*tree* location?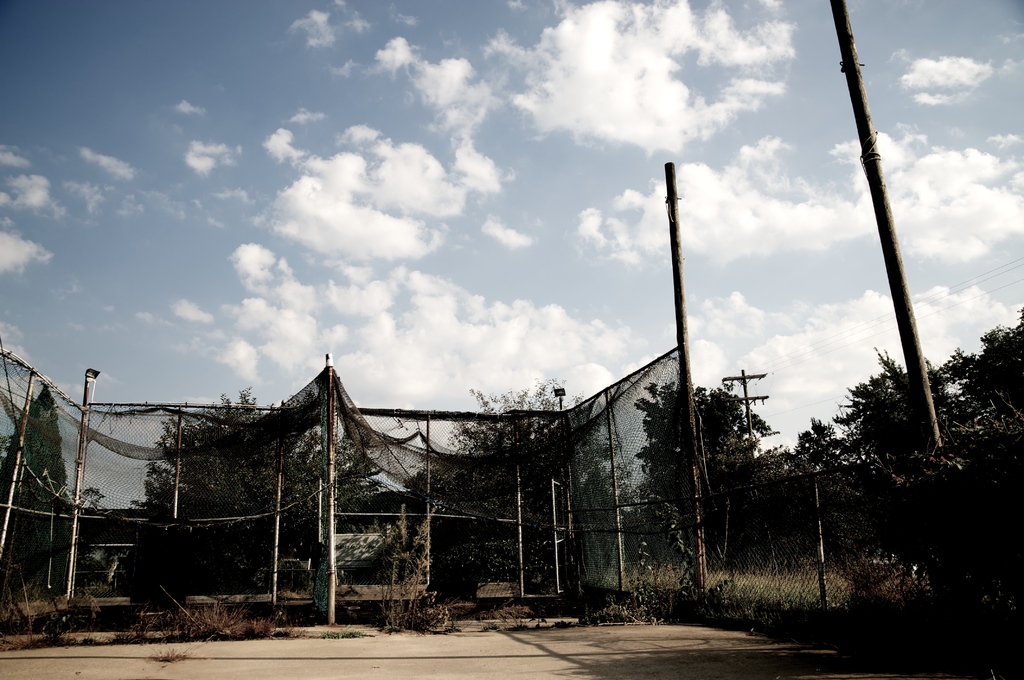
bbox=[847, 351, 972, 518]
